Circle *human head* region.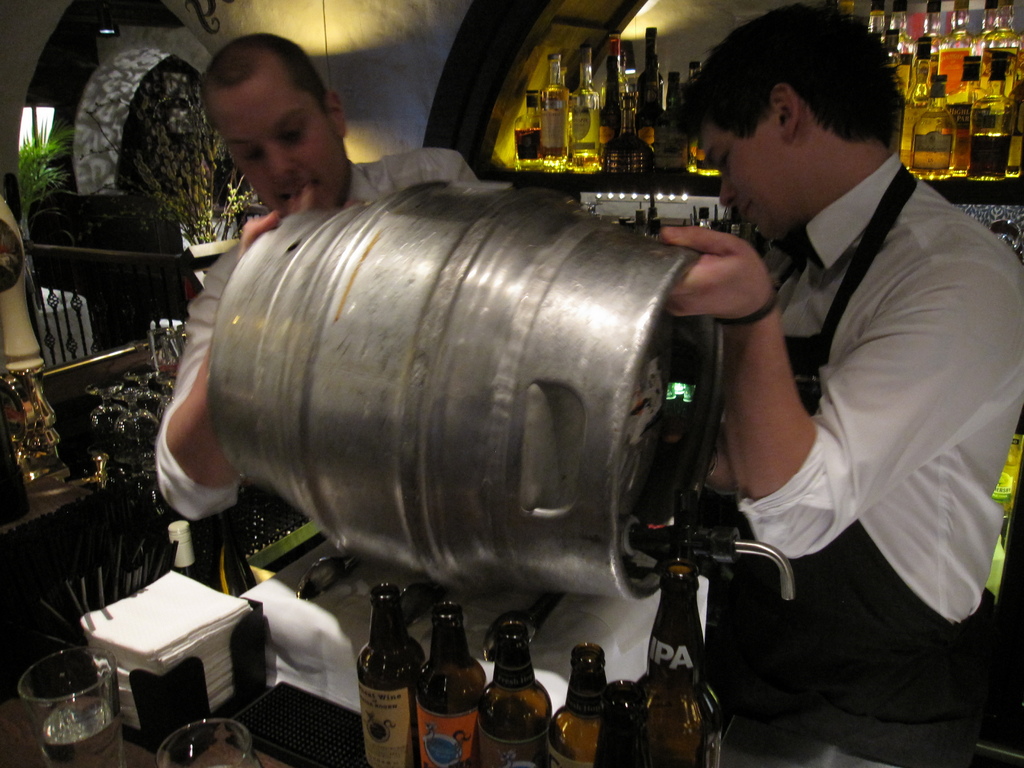
Region: select_region(183, 29, 345, 207).
